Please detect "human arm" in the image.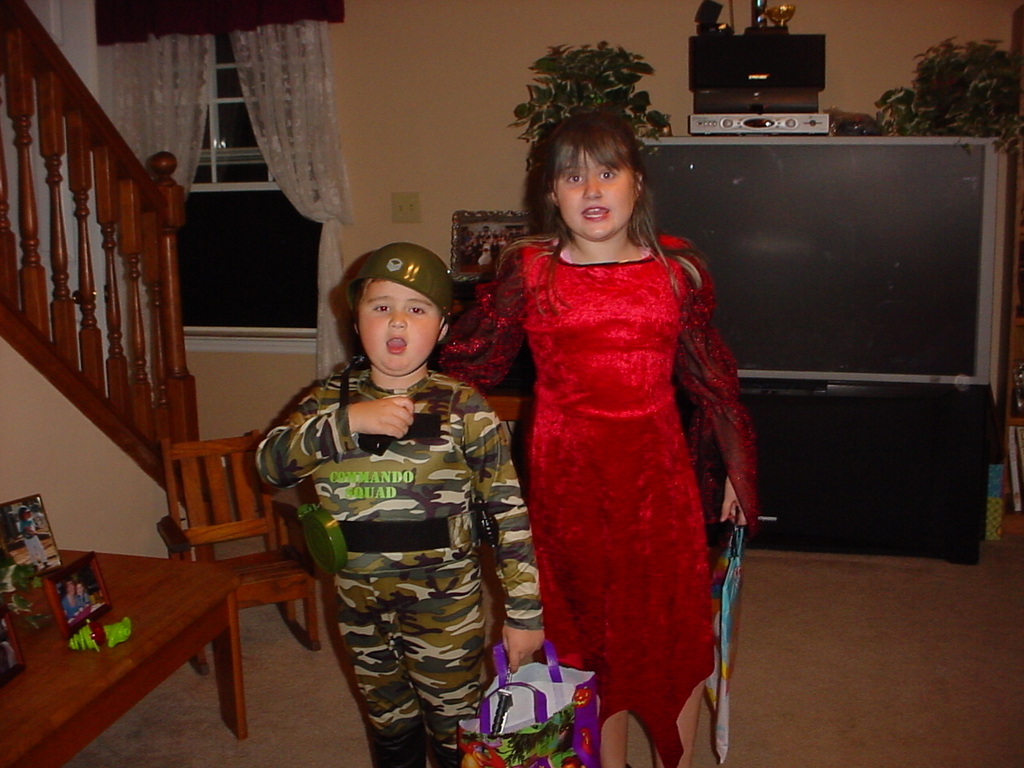
bbox(256, 378, 437, 502).
